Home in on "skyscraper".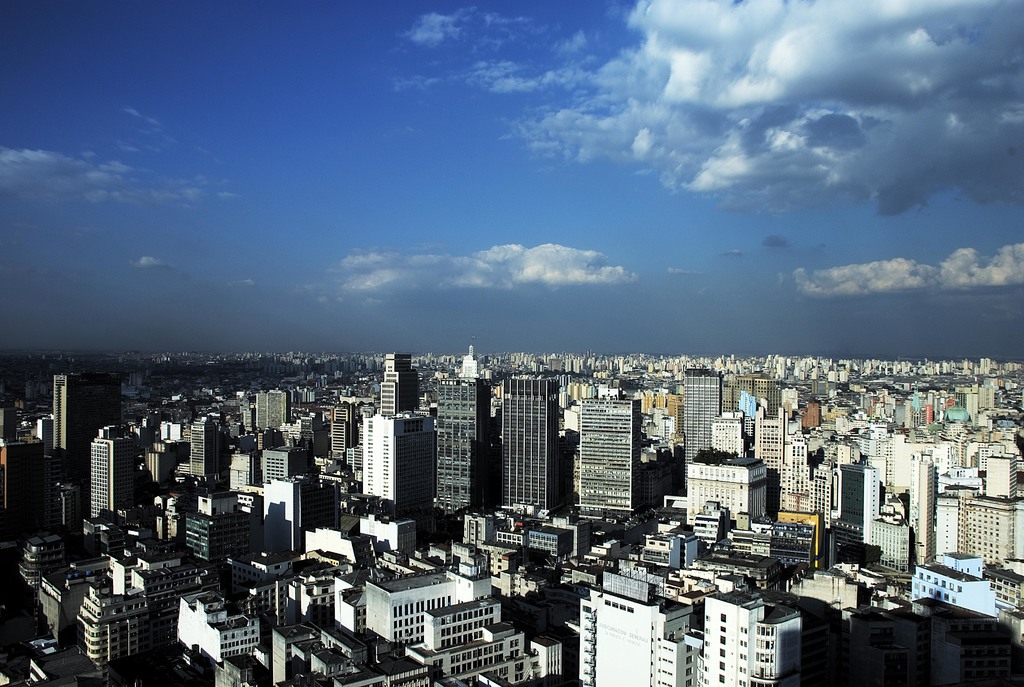
Homed in at {"x1": 678, "y1": 358, "x2": 714, "y2": 490}.
